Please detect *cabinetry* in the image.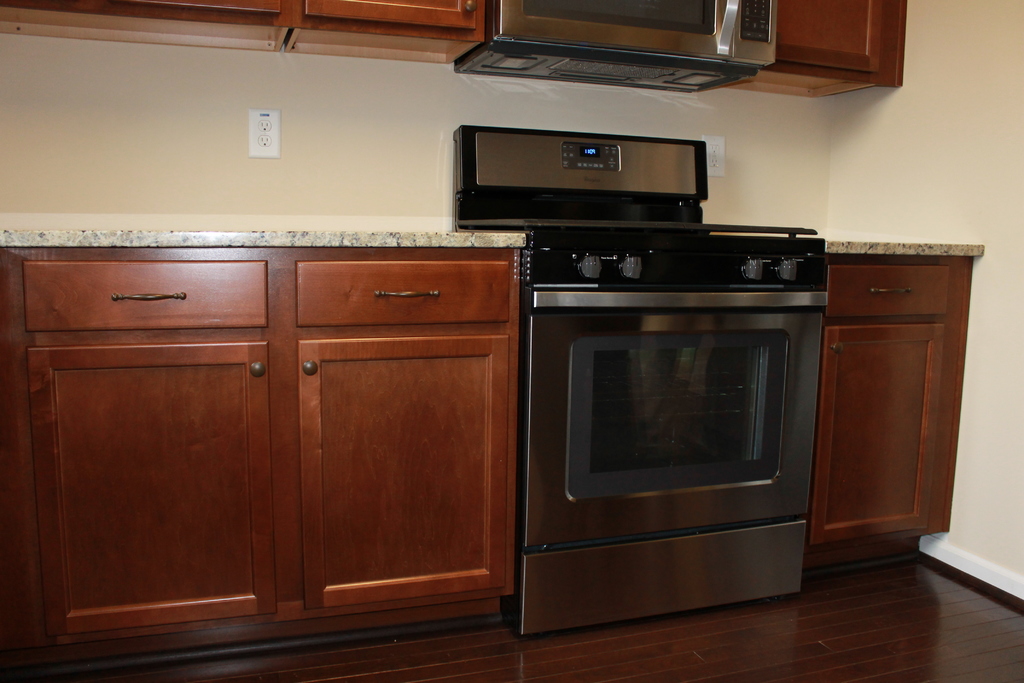
{"left": 732, "top": 0, "right": 915, "bottom": 105}.
